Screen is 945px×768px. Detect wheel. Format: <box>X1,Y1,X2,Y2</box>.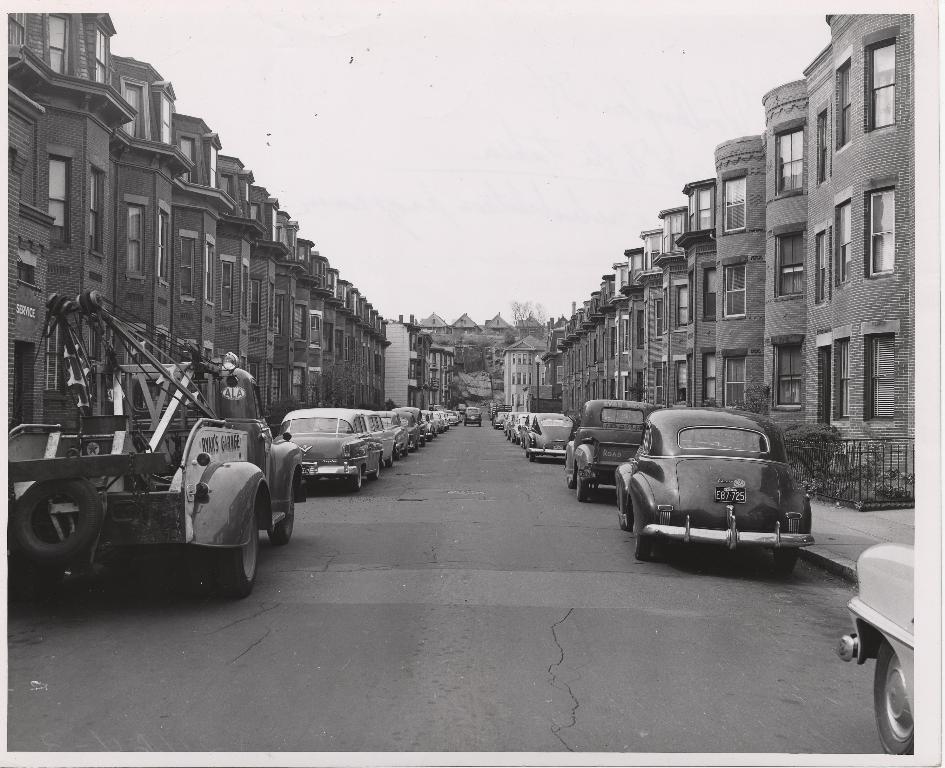
<box>479,423,481,426</box>.
